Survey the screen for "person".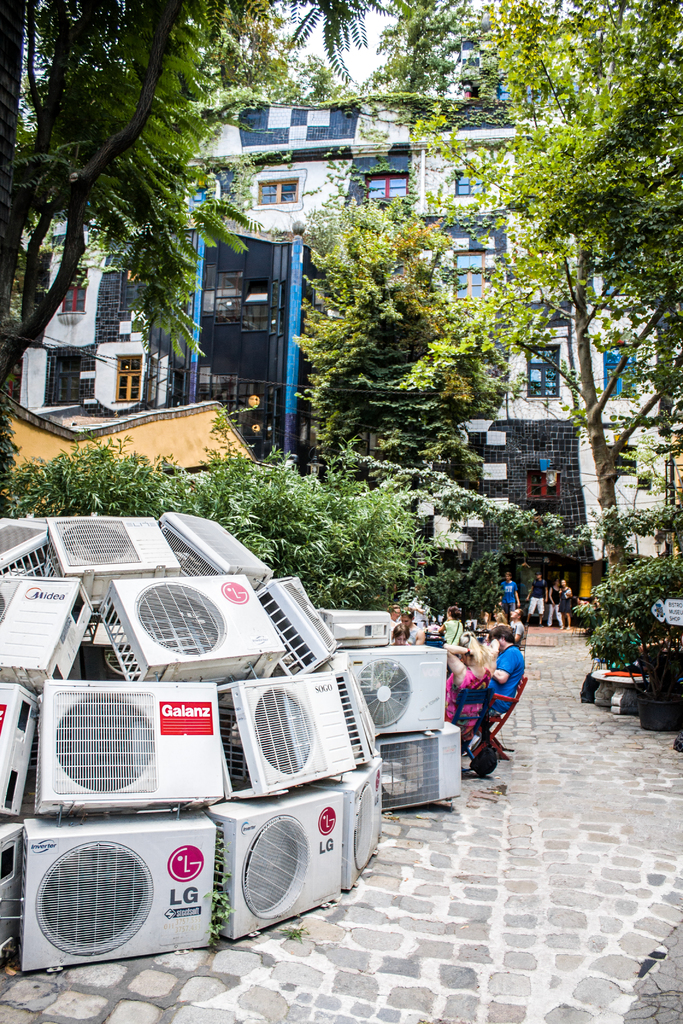
Survey found: bbox=(447, 636, 502, 746).
